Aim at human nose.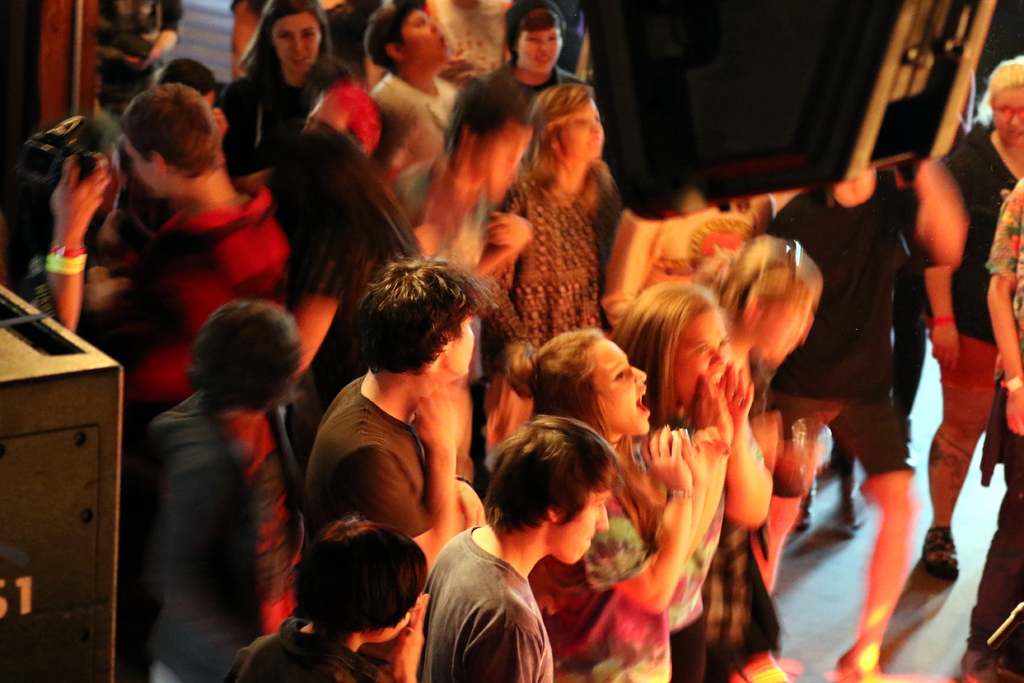
Aimed at [x1=588, y1=120, x2=605, y2=131].
